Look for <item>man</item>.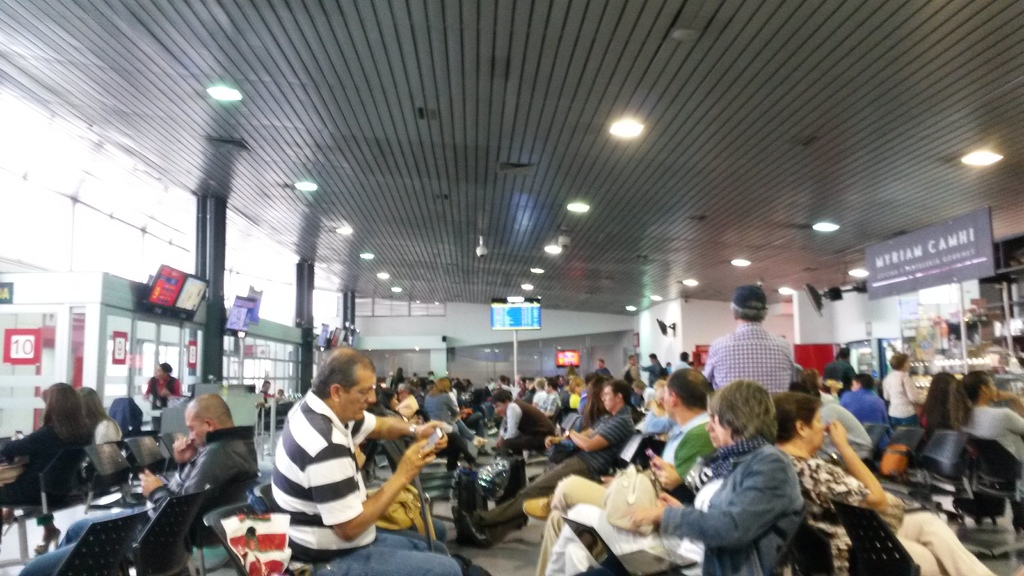
Found: Rect(531, 380, 550, 412).
